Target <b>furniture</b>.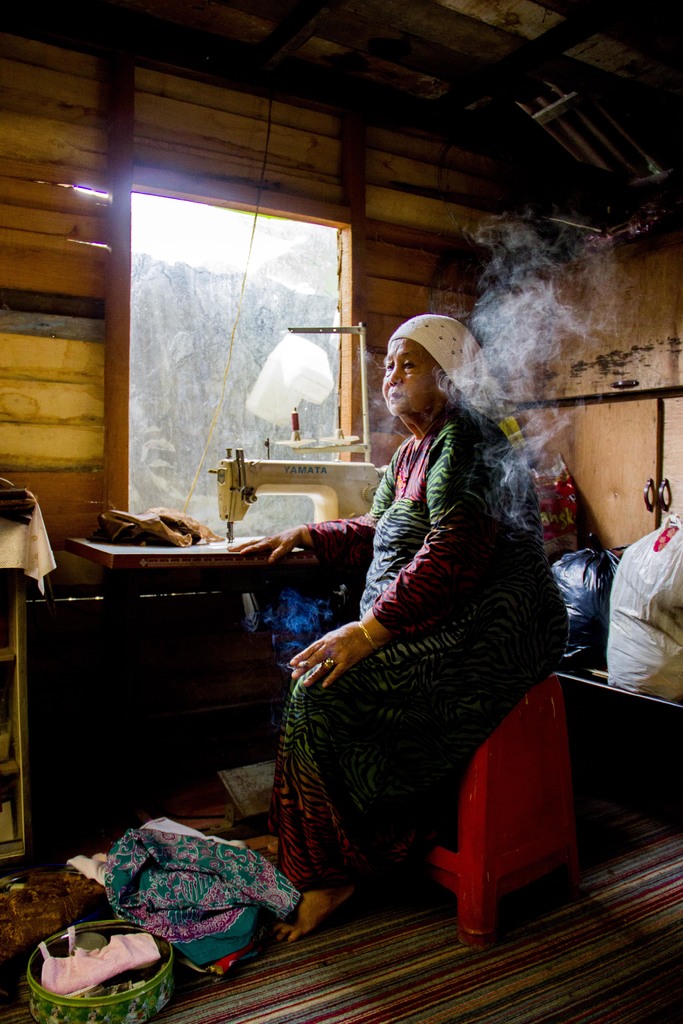
Target region: 431:675:579:934.
